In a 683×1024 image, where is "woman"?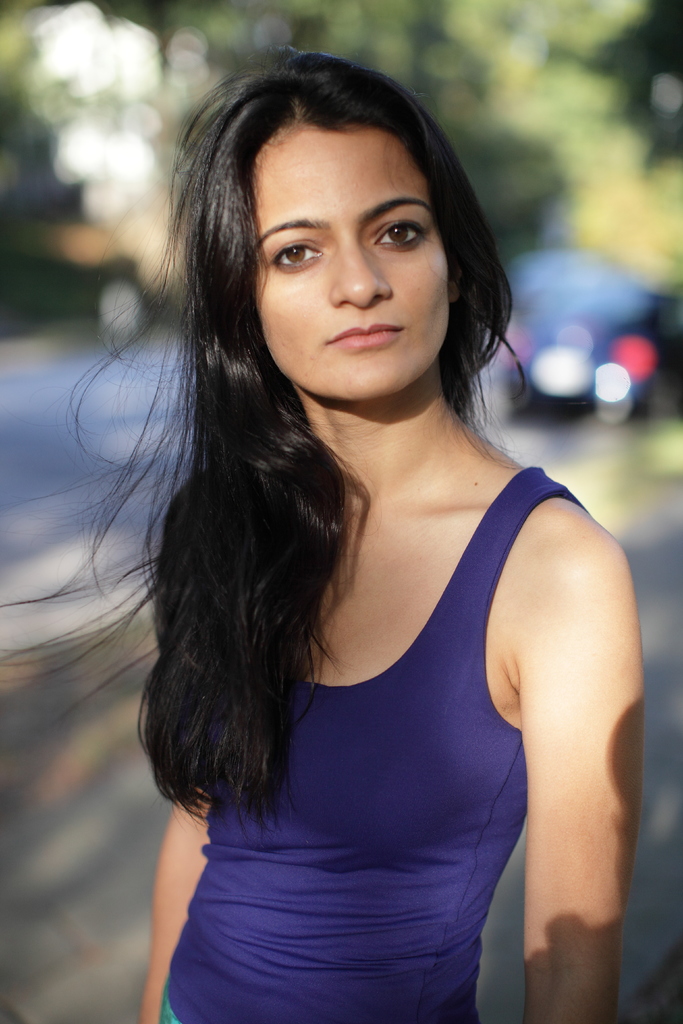
box(64, 50, 671, 996).
